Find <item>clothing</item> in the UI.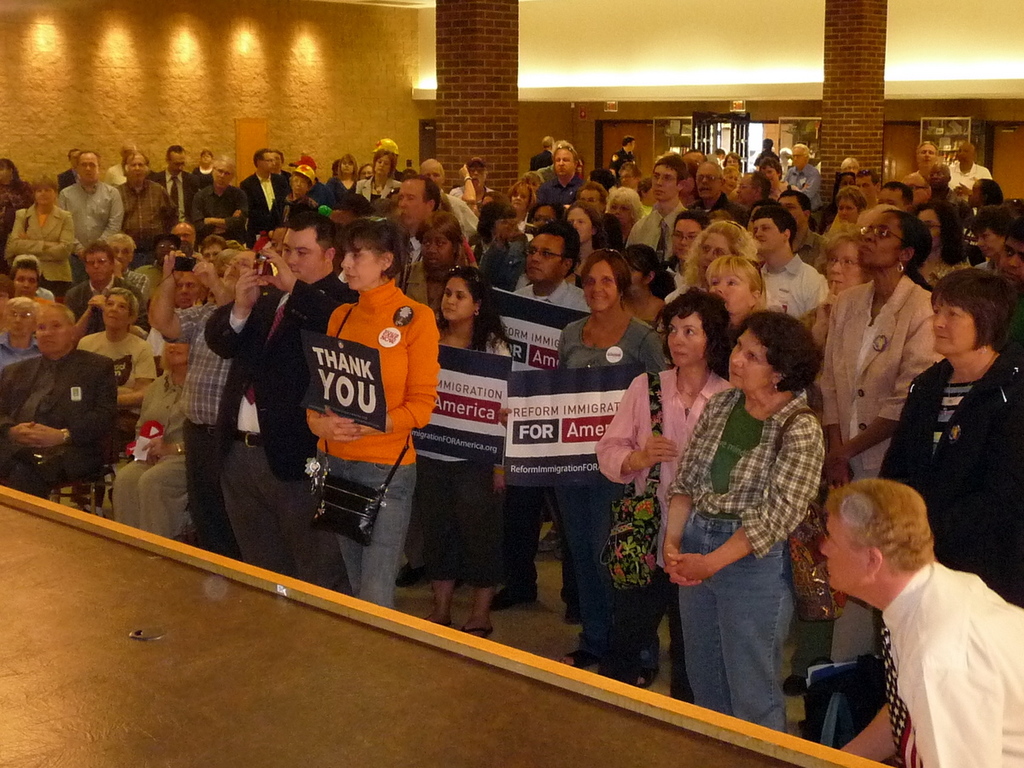
UI element at left=544, top=323, right=665, bottom=632.
